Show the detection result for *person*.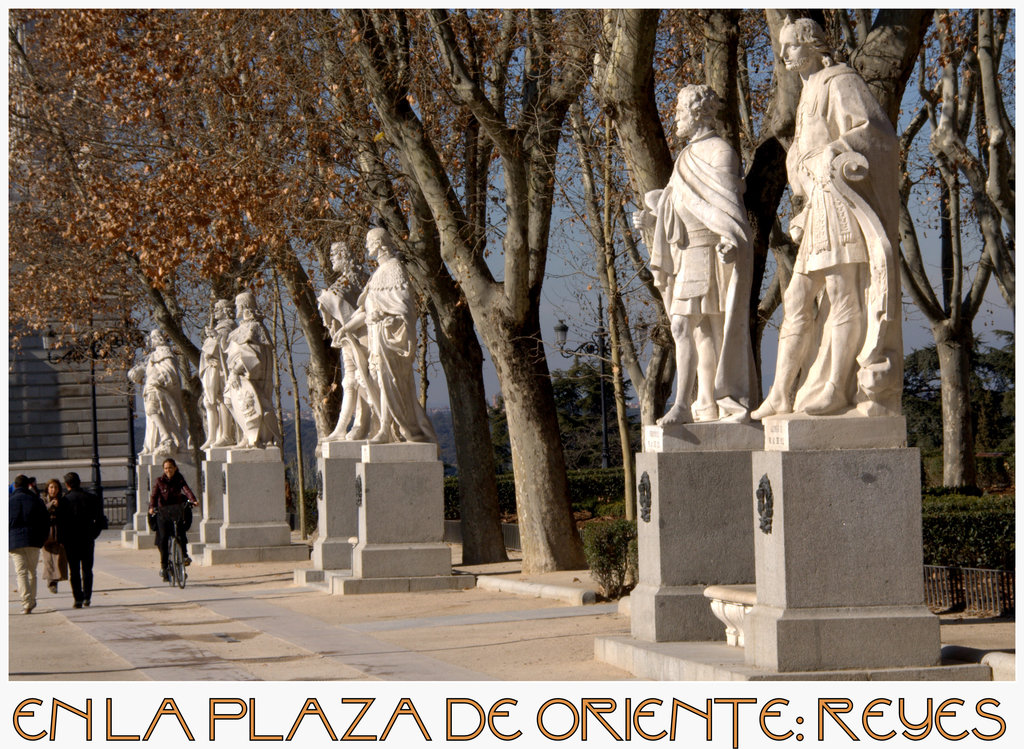
bbox(48, 461, 111, 605).
